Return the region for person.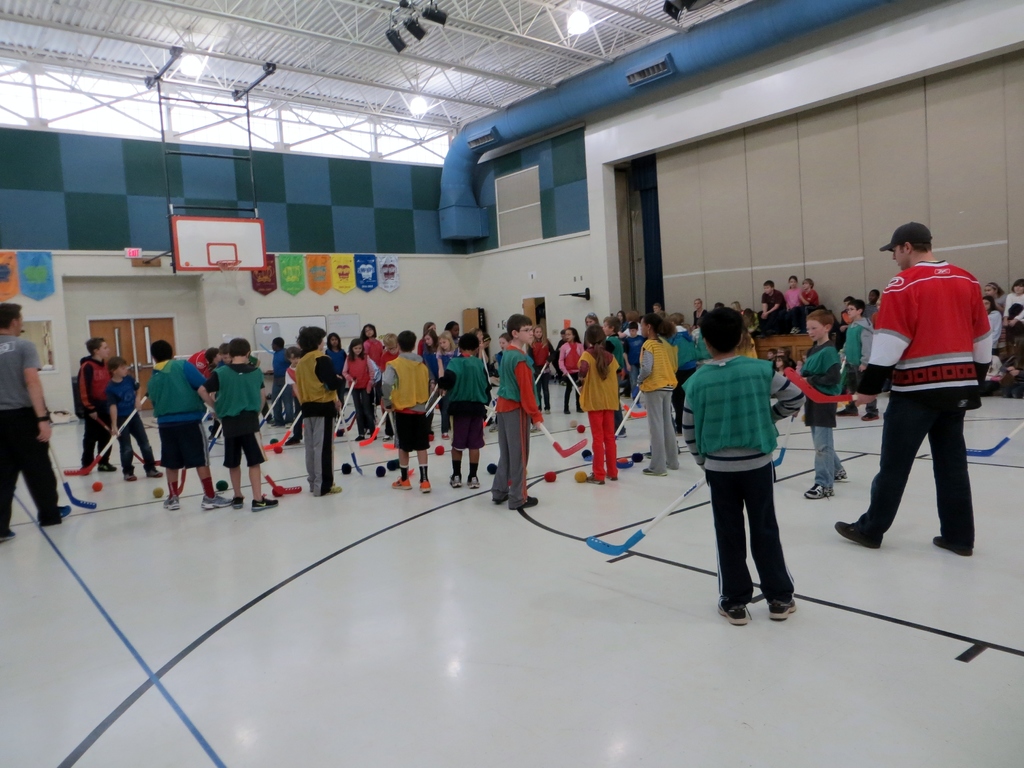
(left=979, top=296, right=1004, bottom=349).
